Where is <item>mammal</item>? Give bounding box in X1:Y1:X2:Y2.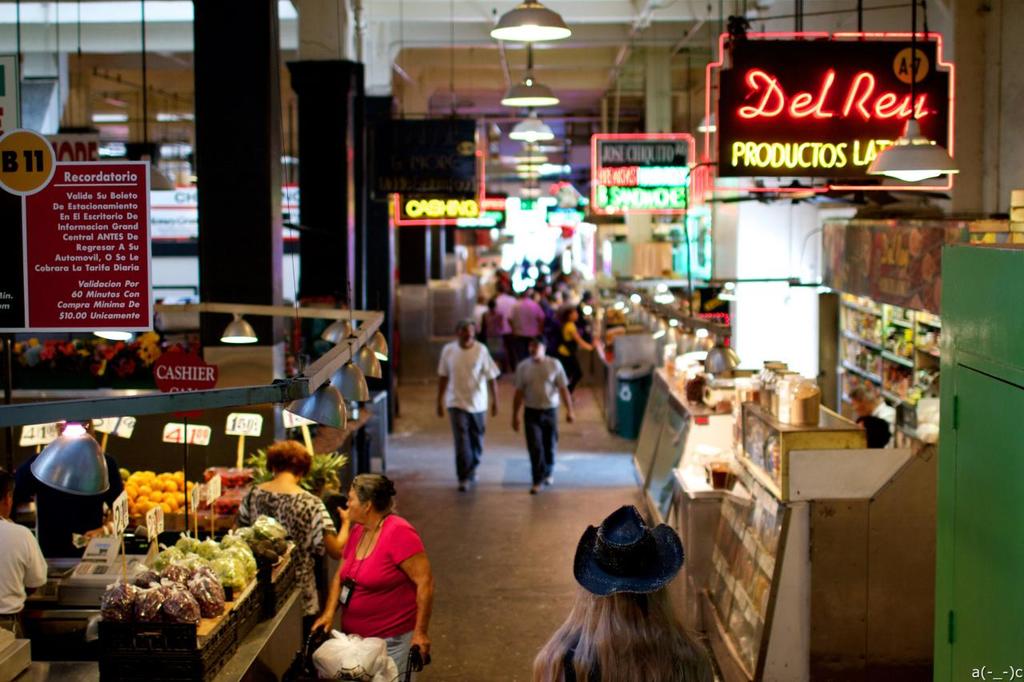
525:503:721:681.
